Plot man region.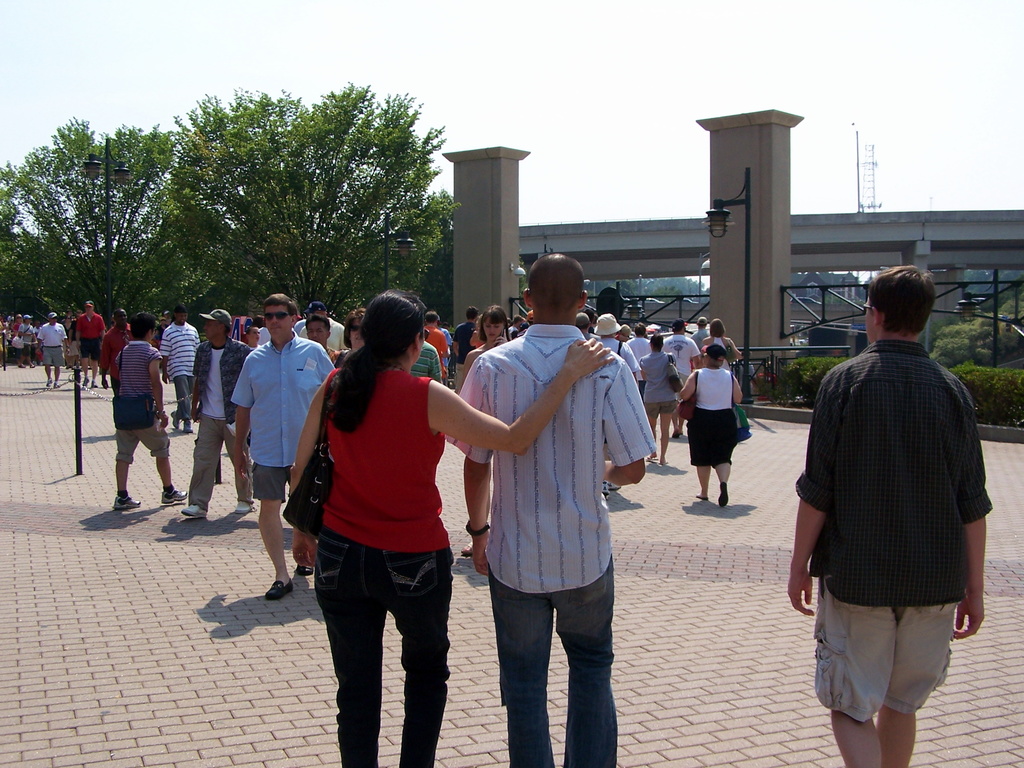
Plotted at 100:307:134:397.
